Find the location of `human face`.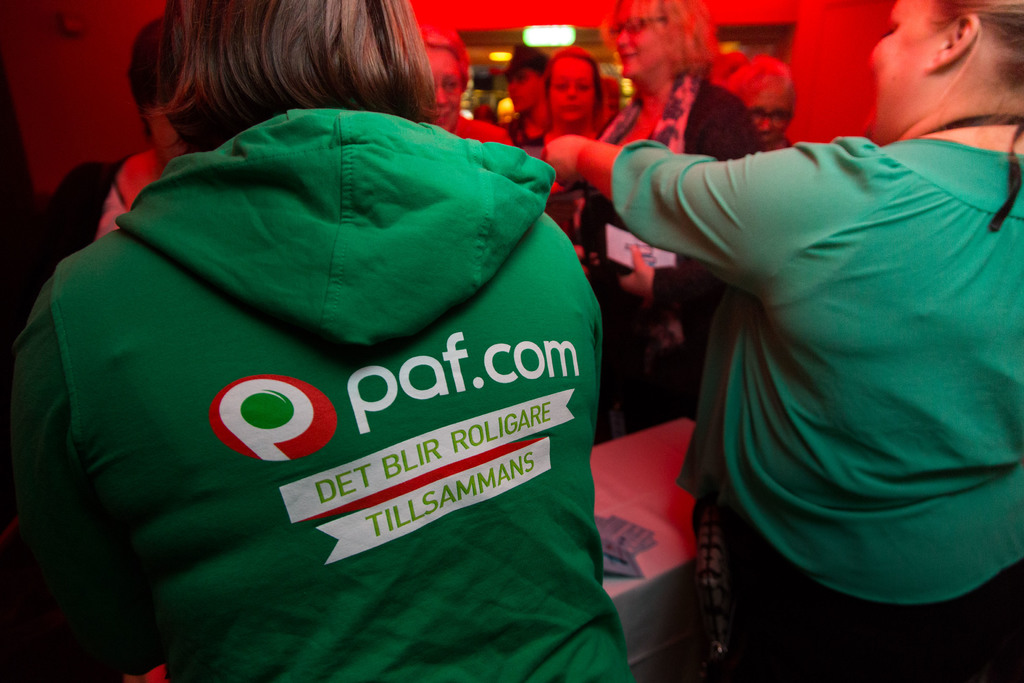
Location: locate(740, 78, 799, 143).
